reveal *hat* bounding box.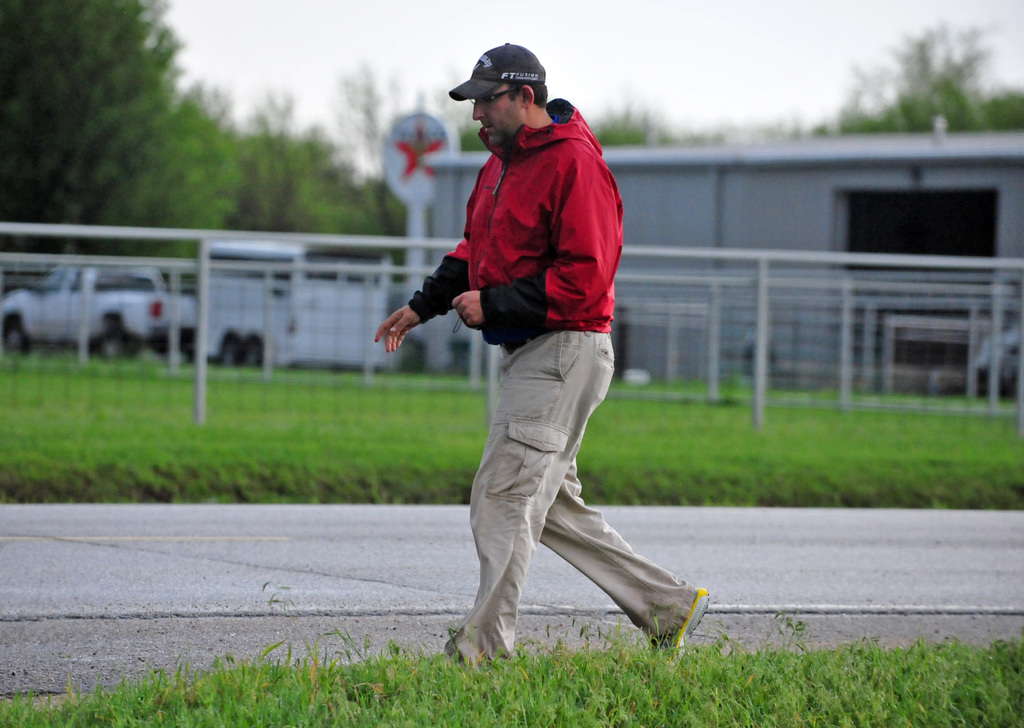
Revealed: box=[450, 38, 547, 101].
